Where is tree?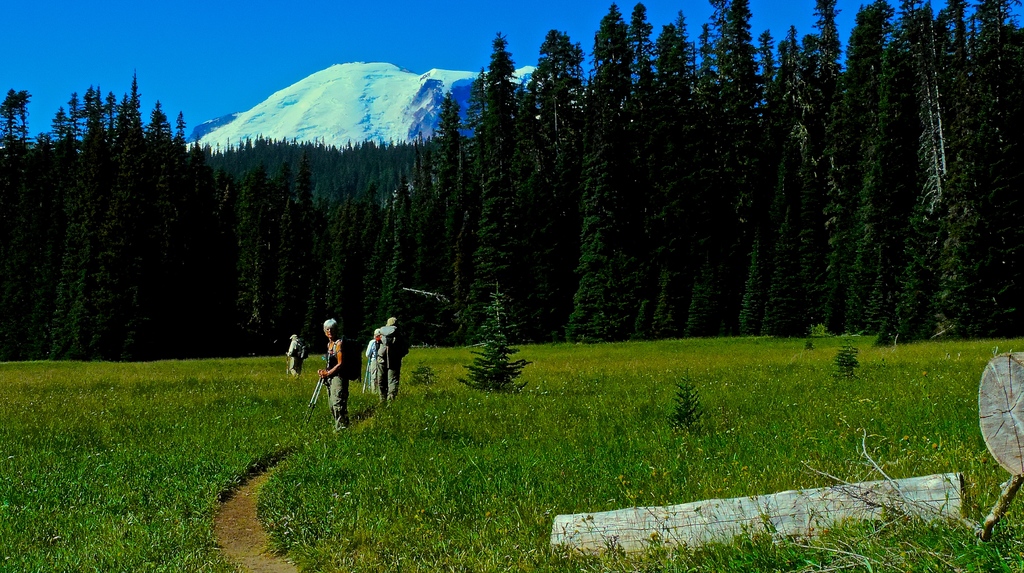
select_region(664, 377, 708, 439).
